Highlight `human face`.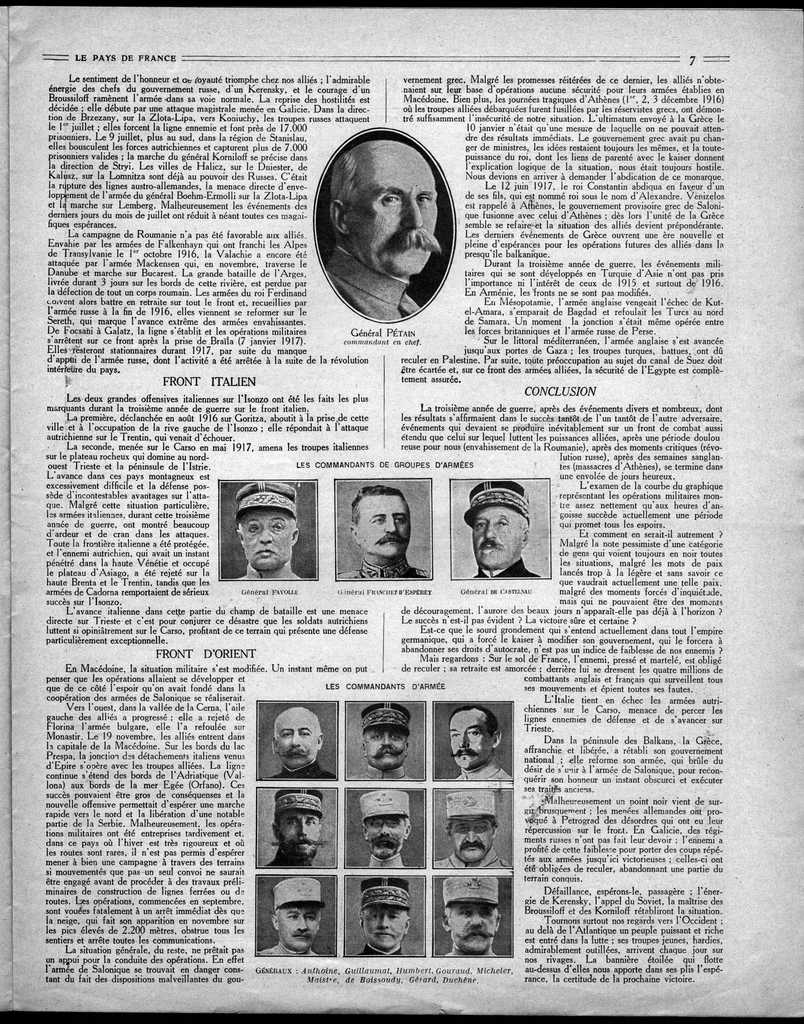
Highlighted region: BBox(474, 501, 522, 571).
